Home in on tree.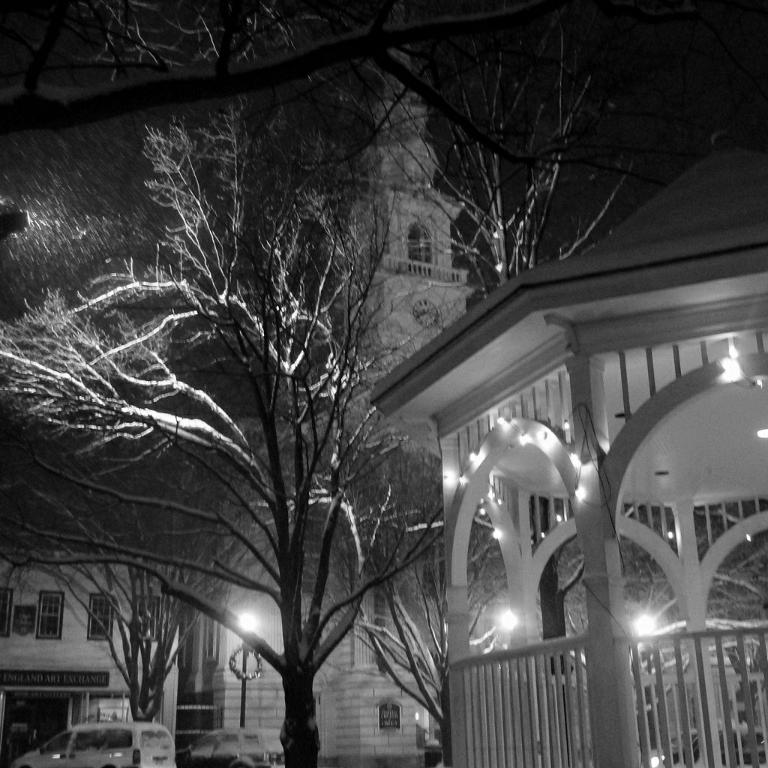
Homed in at BBox(17, 431, 279, 724).
